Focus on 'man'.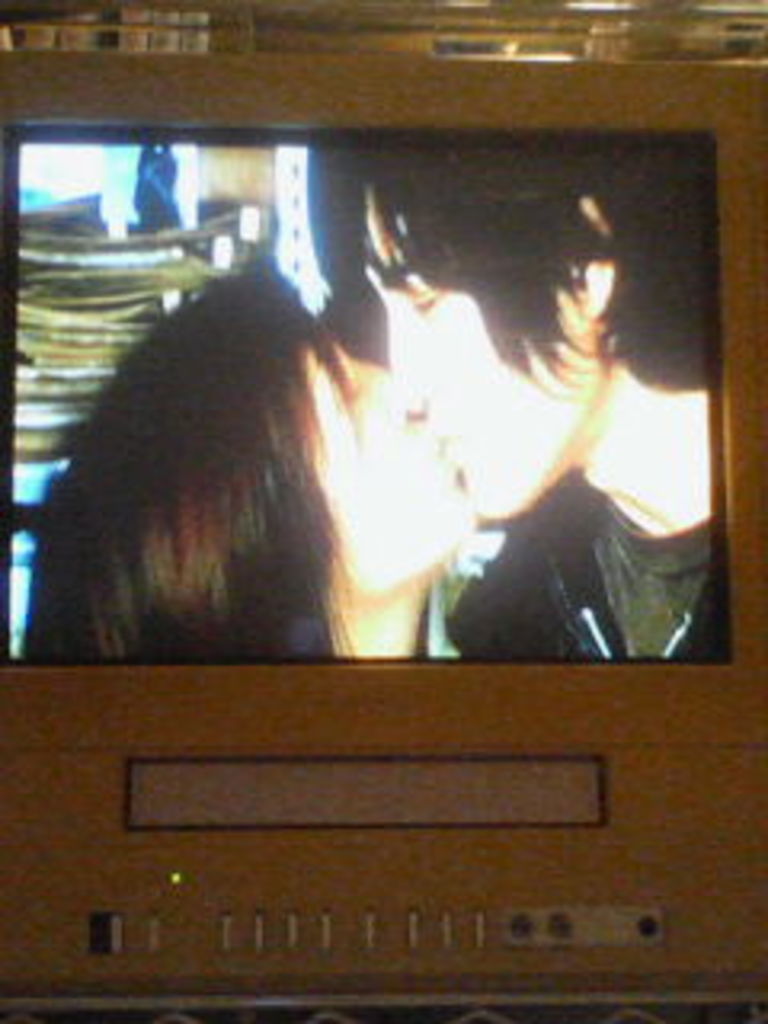
Focused at locate(381, 170, 726, 646).
